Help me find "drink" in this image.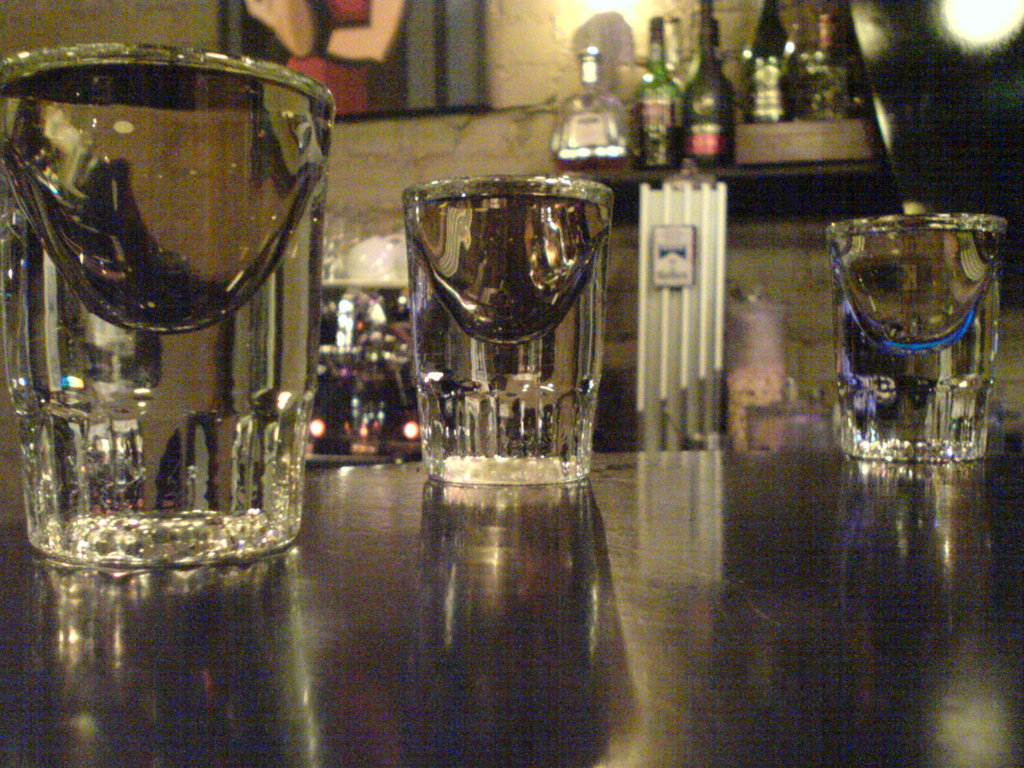
Found it: {"left": 676, "top": 4, "right": 735, "bottom": 164}.
